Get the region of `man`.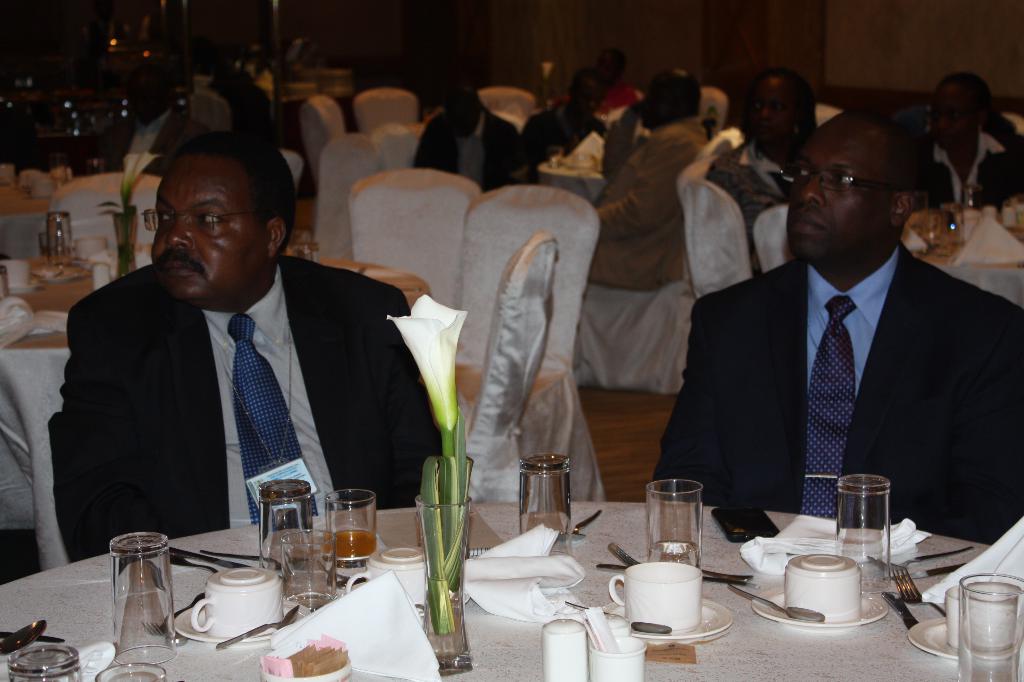
{"x1": 703, "y1": 68, "x2": 829, "y2": 271}.
